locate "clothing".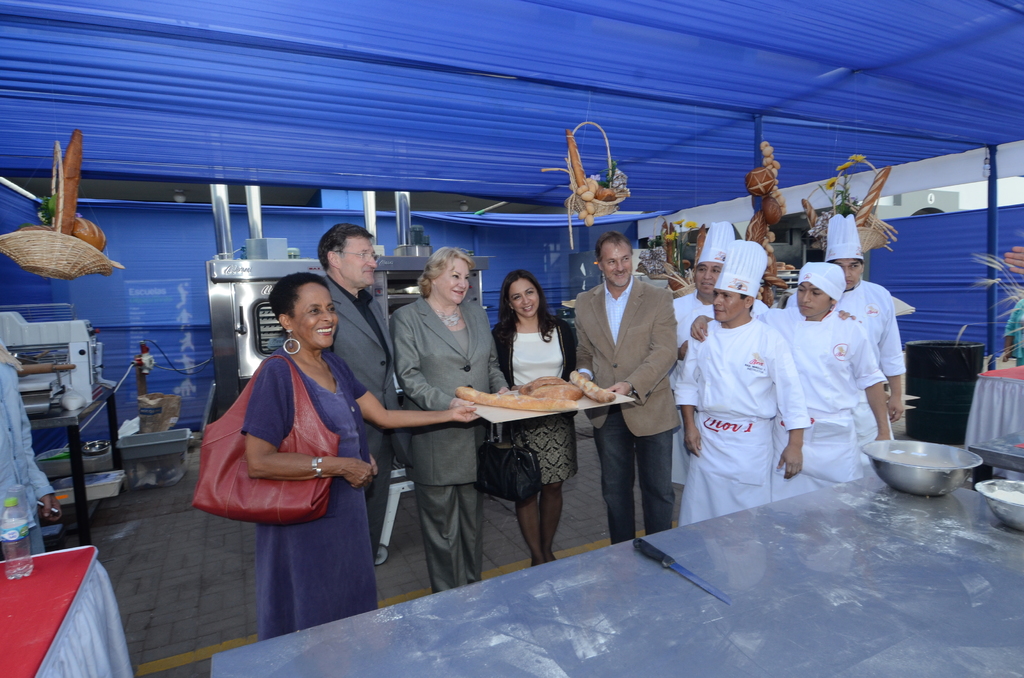
Bounding box: bbox(488, 307, 581, 490).
